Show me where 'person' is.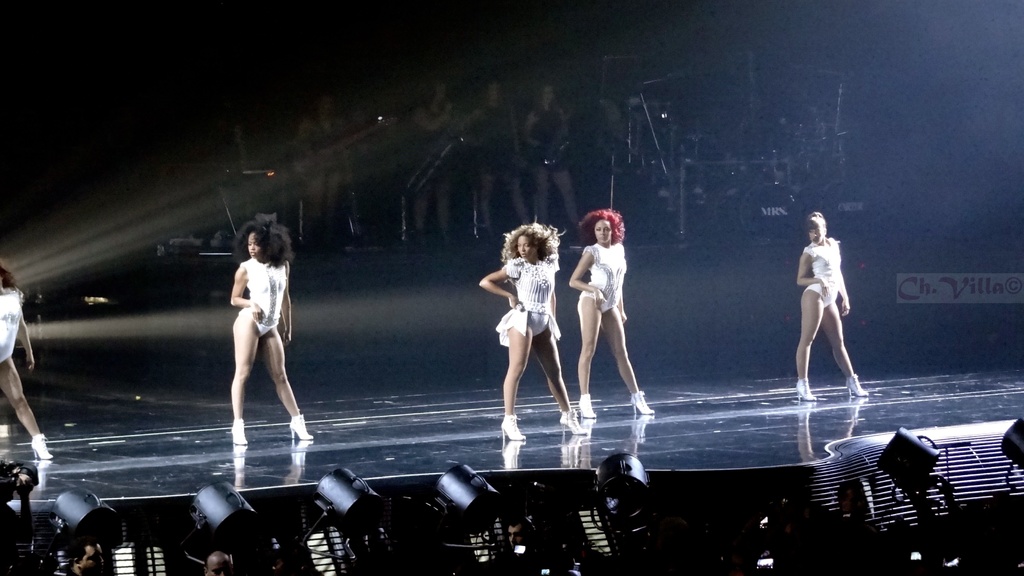
'person' is at box=[526, 81, 576, 230].
